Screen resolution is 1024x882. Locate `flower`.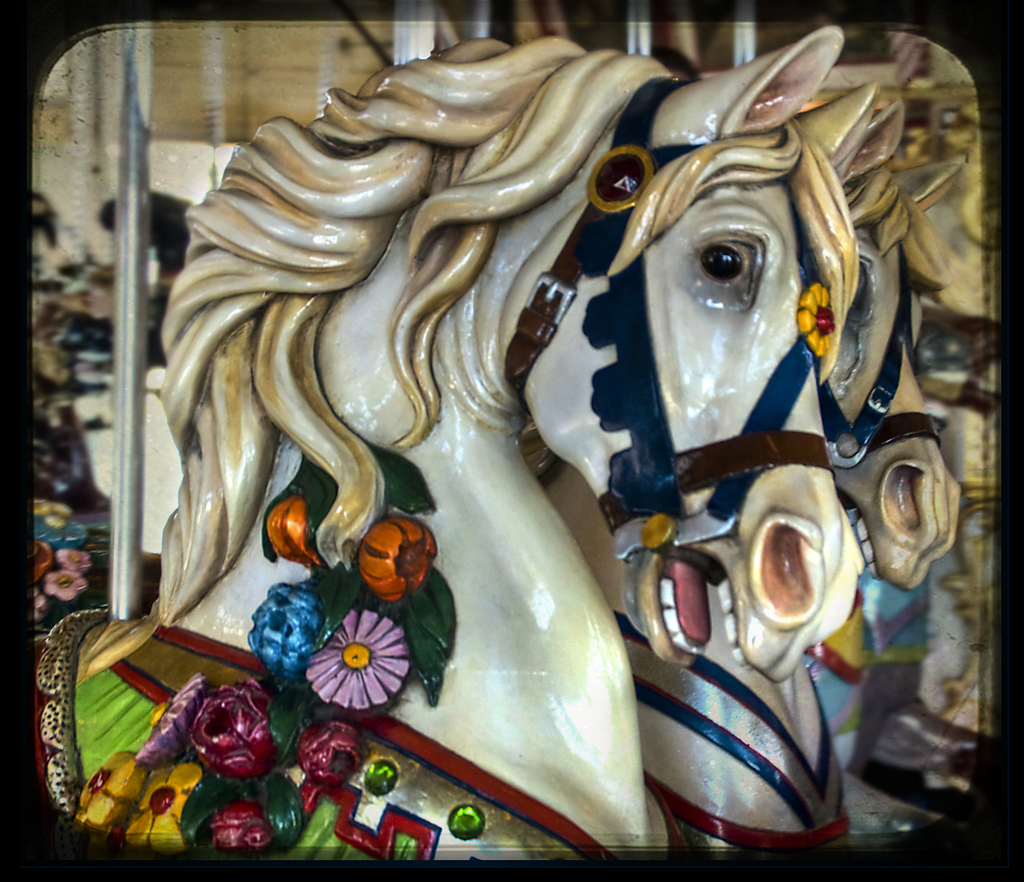
x1=350, y1=527, x2=441, y2=613.
